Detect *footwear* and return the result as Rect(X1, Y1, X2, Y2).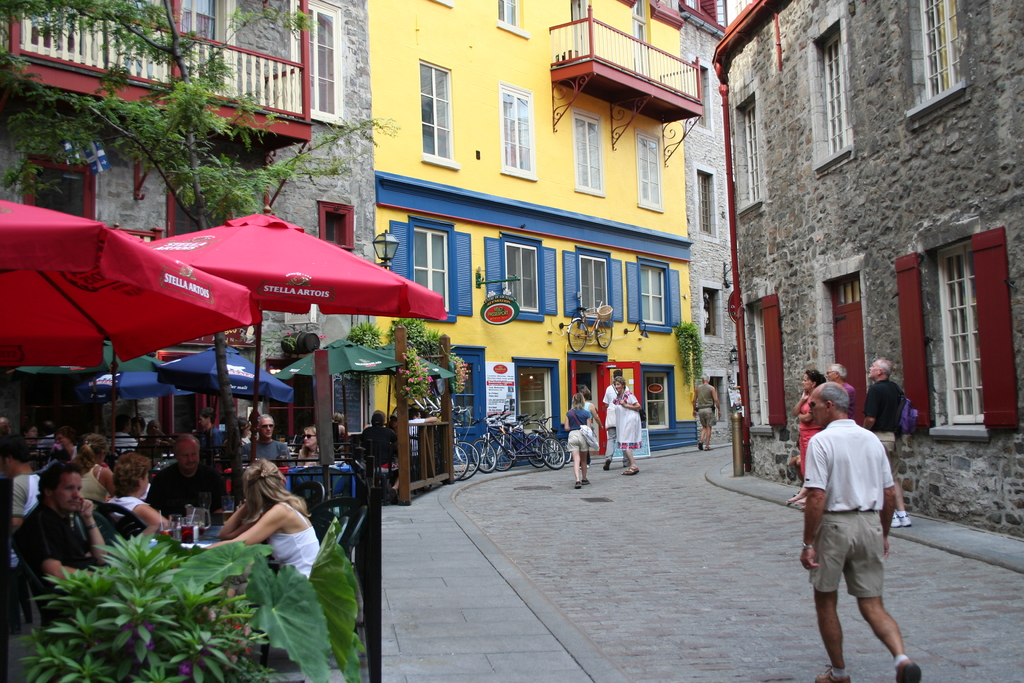
Rect(898, 513, 913, 527).
